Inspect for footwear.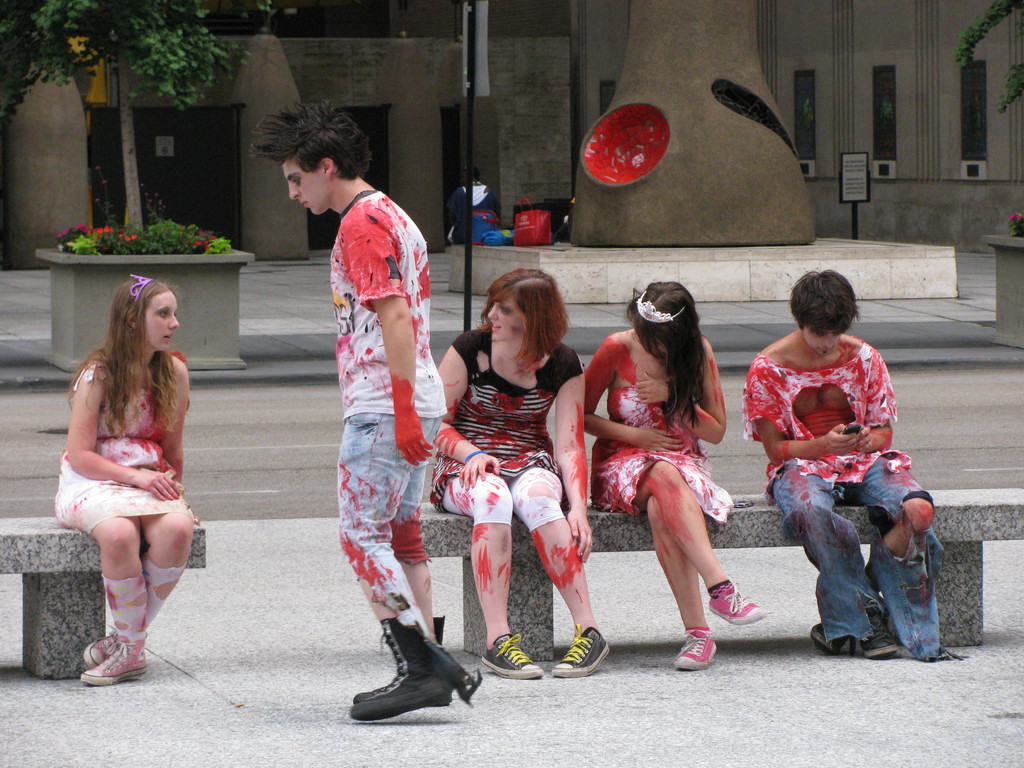
Inspection: crop(853, 607, 905, 658).
